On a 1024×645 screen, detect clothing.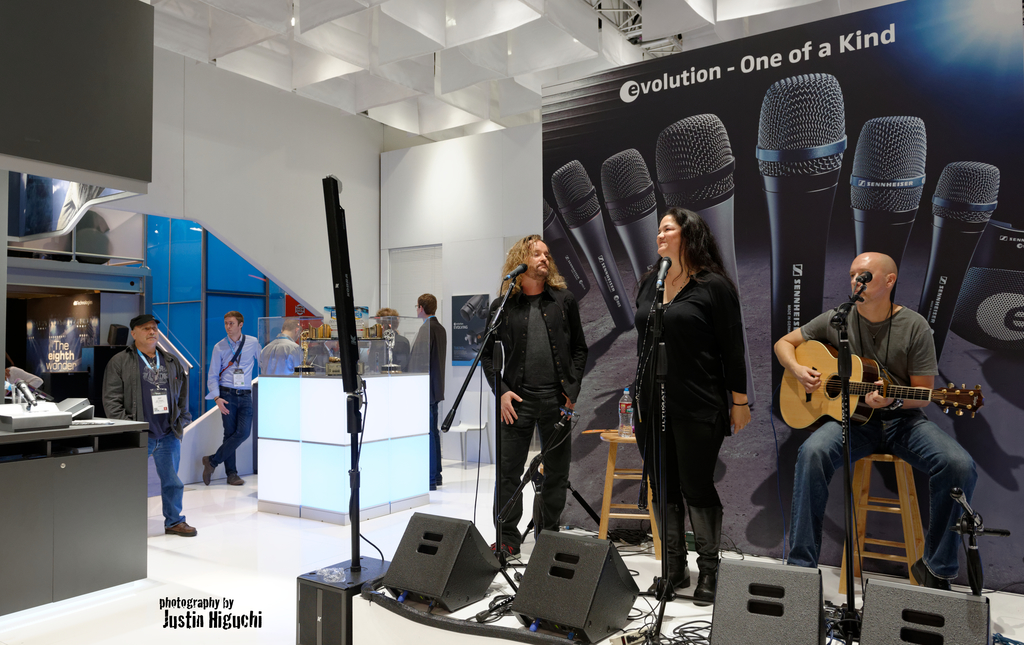
204,332,263,467.
